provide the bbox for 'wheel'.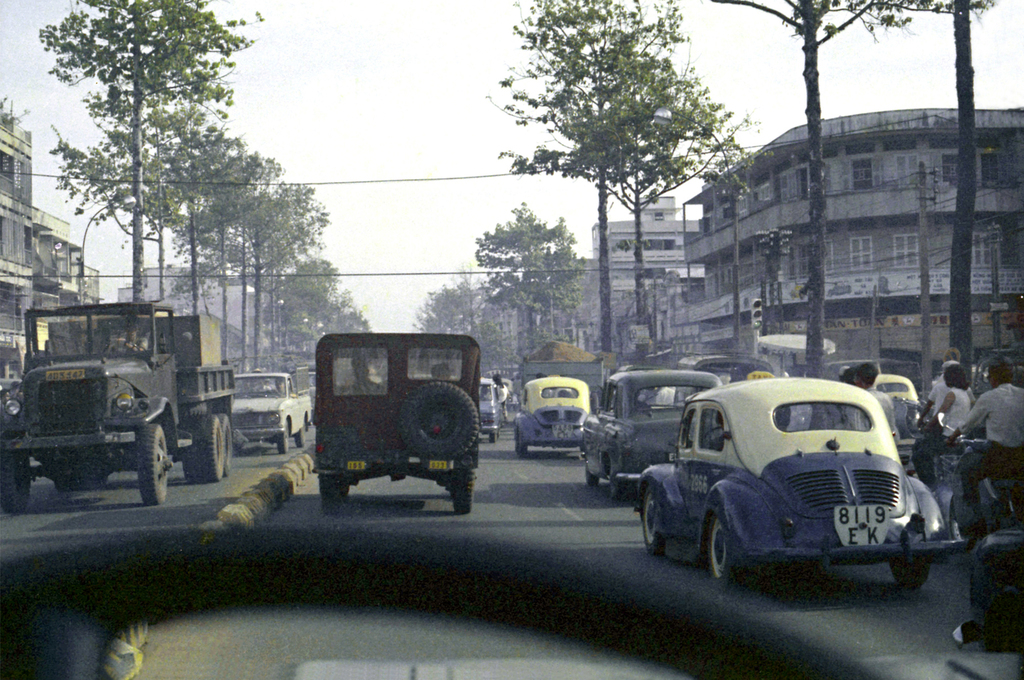
region(610, 461, 628, 503).
